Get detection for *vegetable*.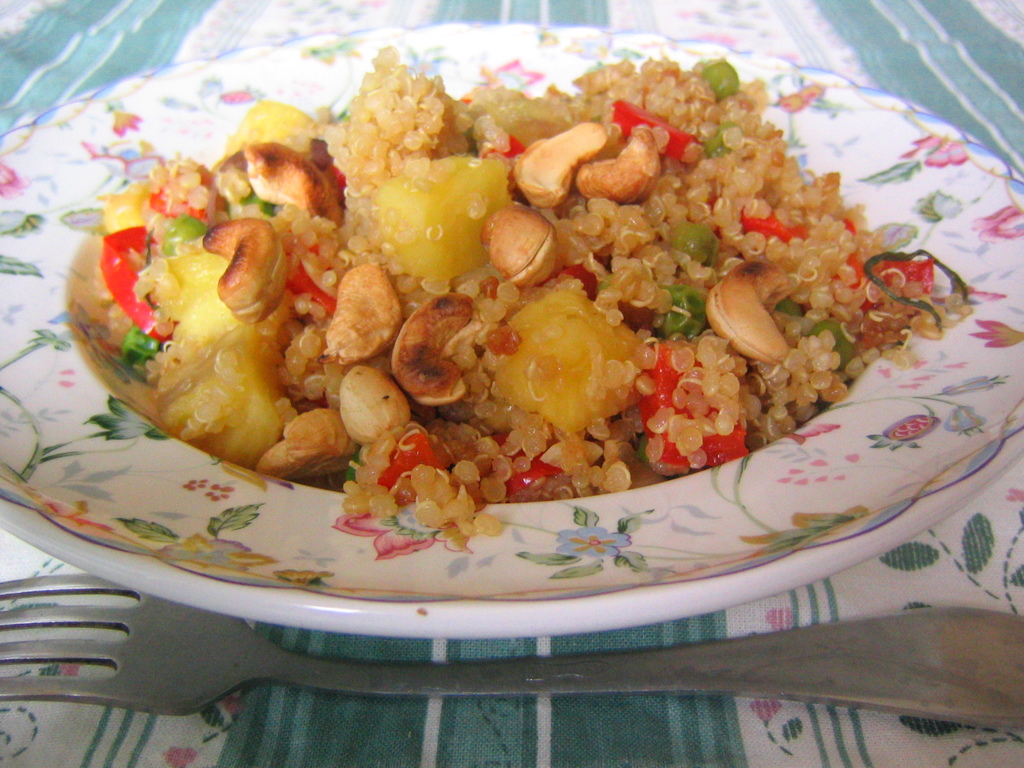
Detection: rect(640, 337, 740, 462).
